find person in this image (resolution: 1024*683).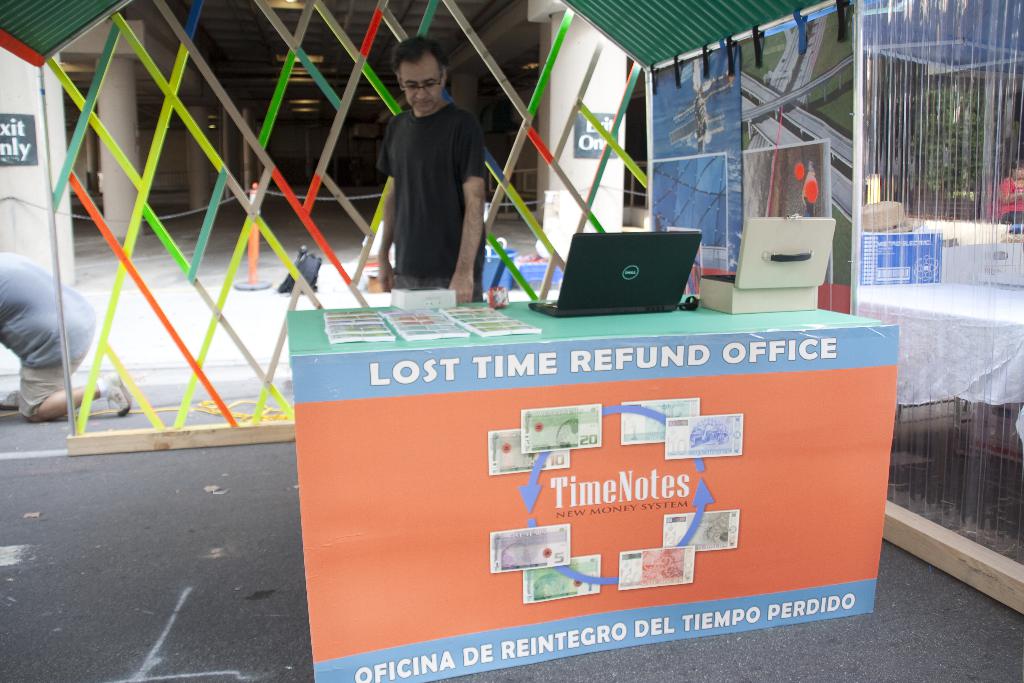
(0,247,132,422).
